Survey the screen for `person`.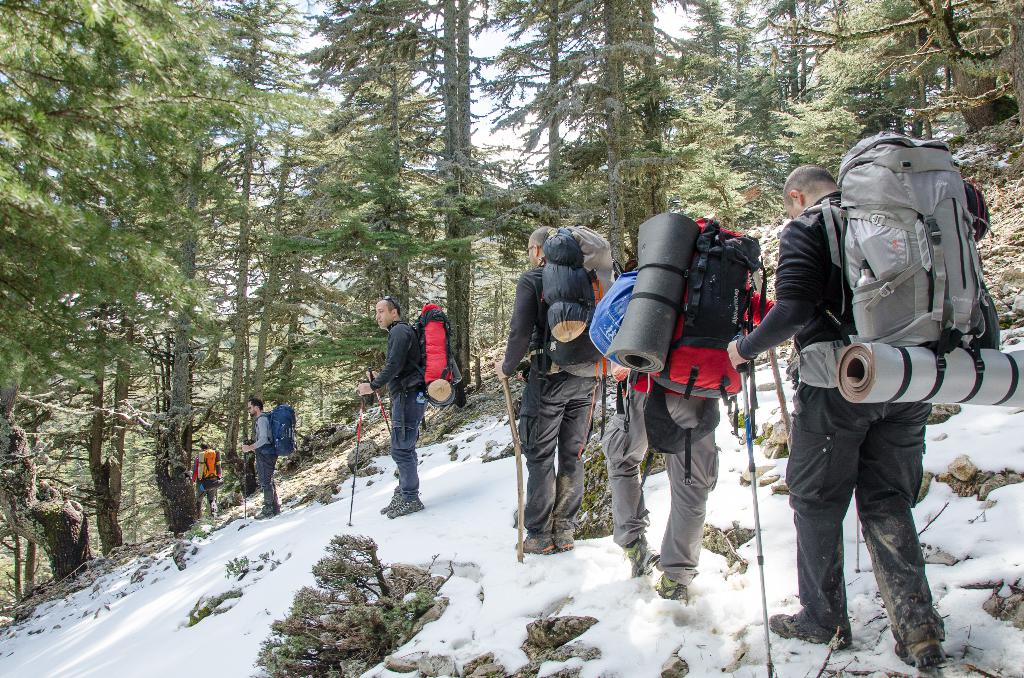
Survey found: 189,444,219,529.
